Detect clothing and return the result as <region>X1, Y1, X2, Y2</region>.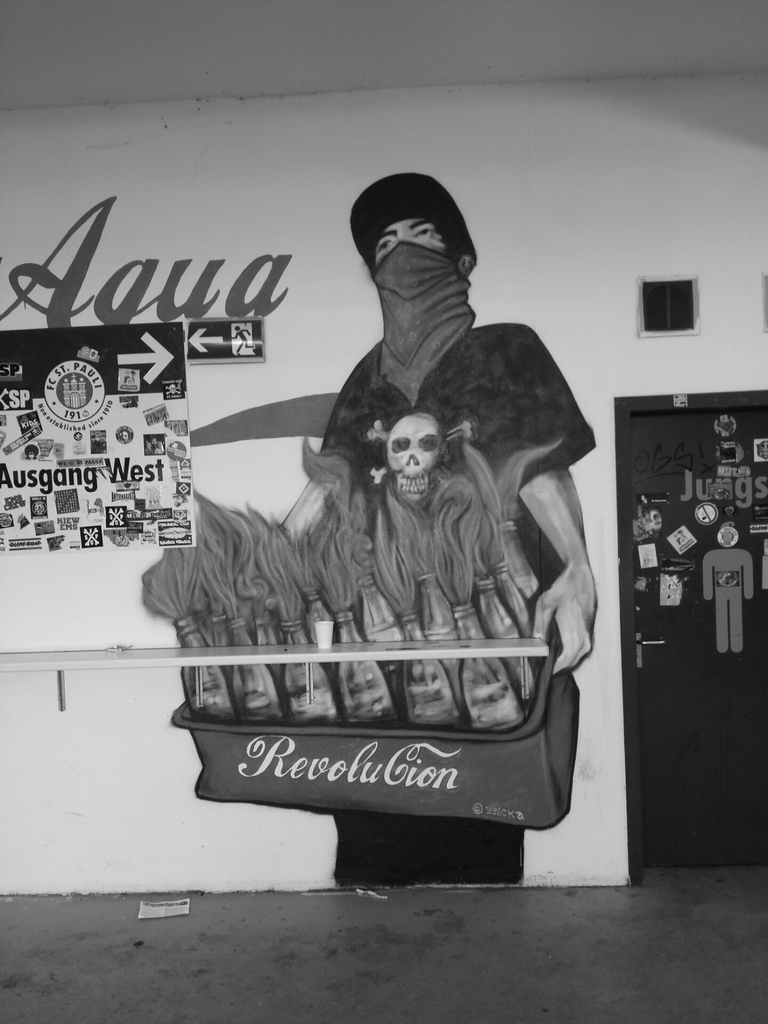
<region>182, 280, 589, 722</region>.
